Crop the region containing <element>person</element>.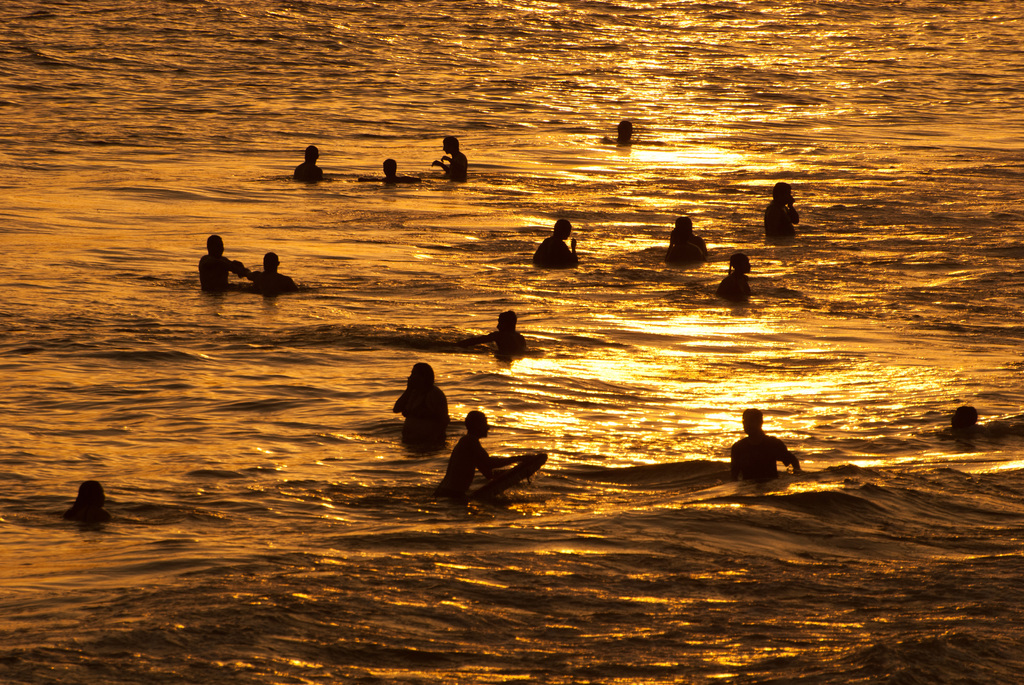
Crop region: (291, 139, 344, 184).
